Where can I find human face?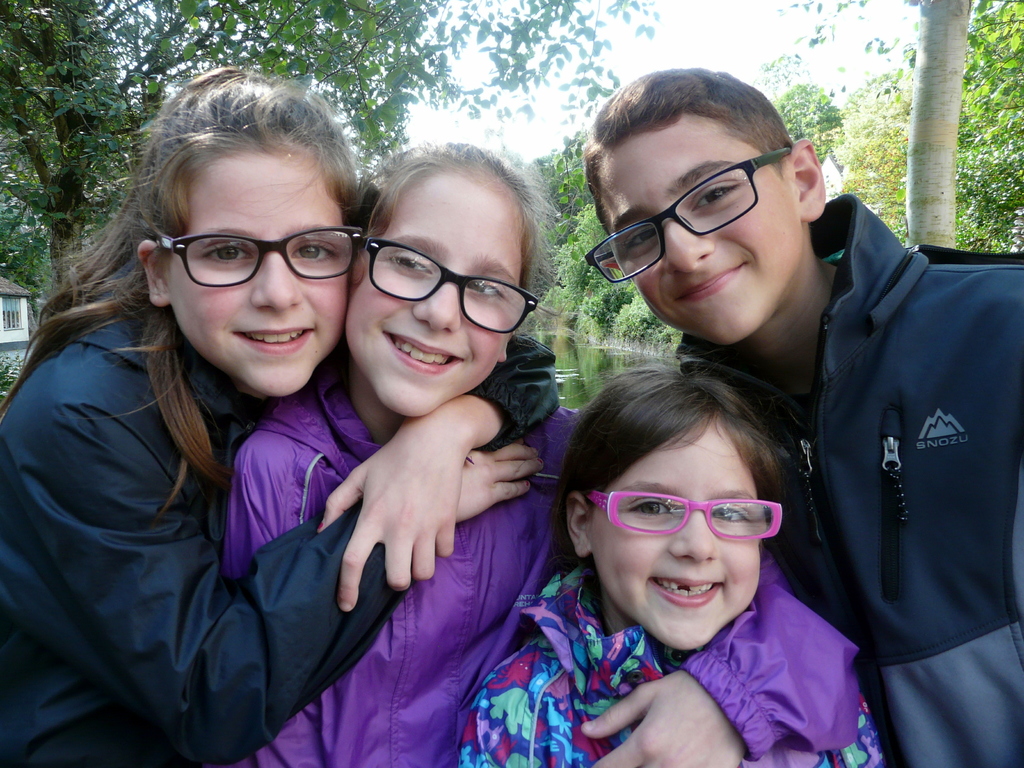
You can find it at l=348, t=172, r=524, b=418.
